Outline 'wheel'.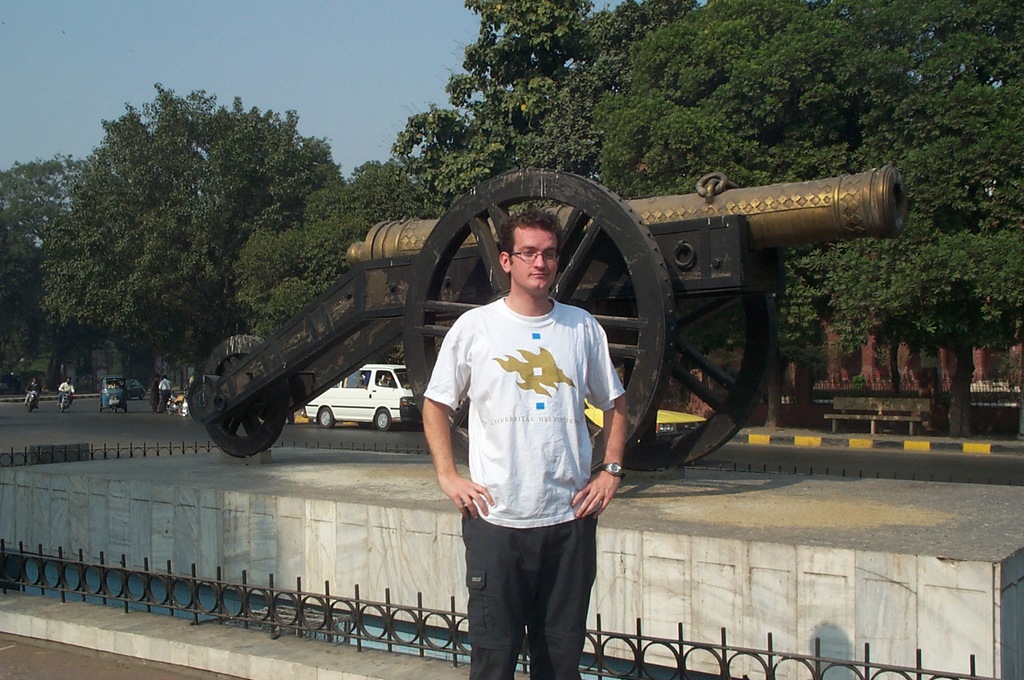
Outline: 111:409:119:415.
